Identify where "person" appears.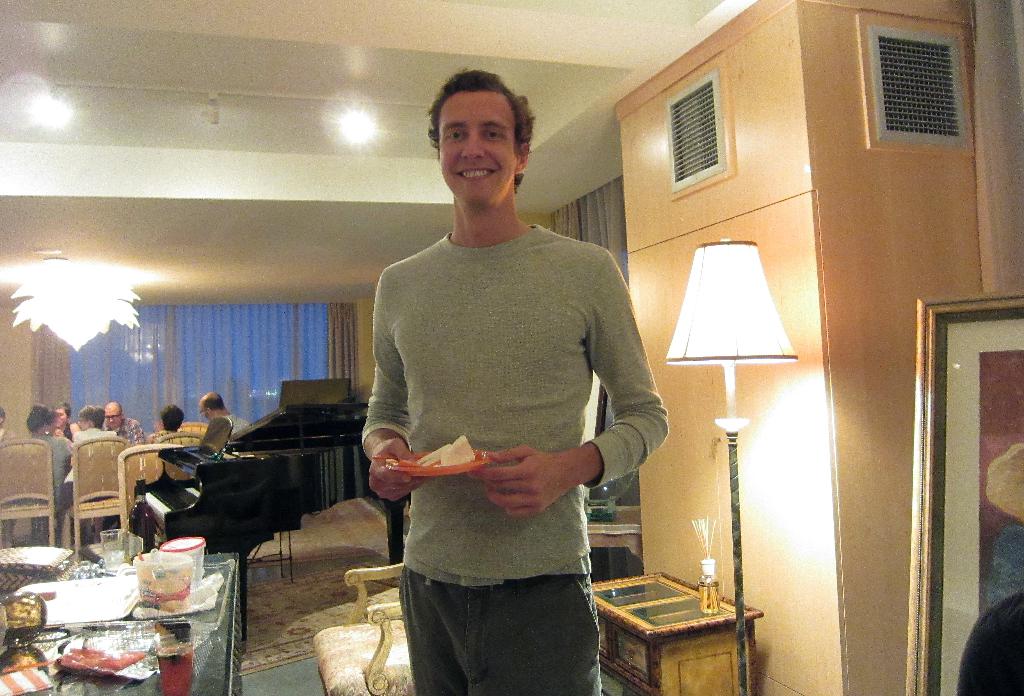
Appears at (left=370, top=83, right=671, bottom=684).
